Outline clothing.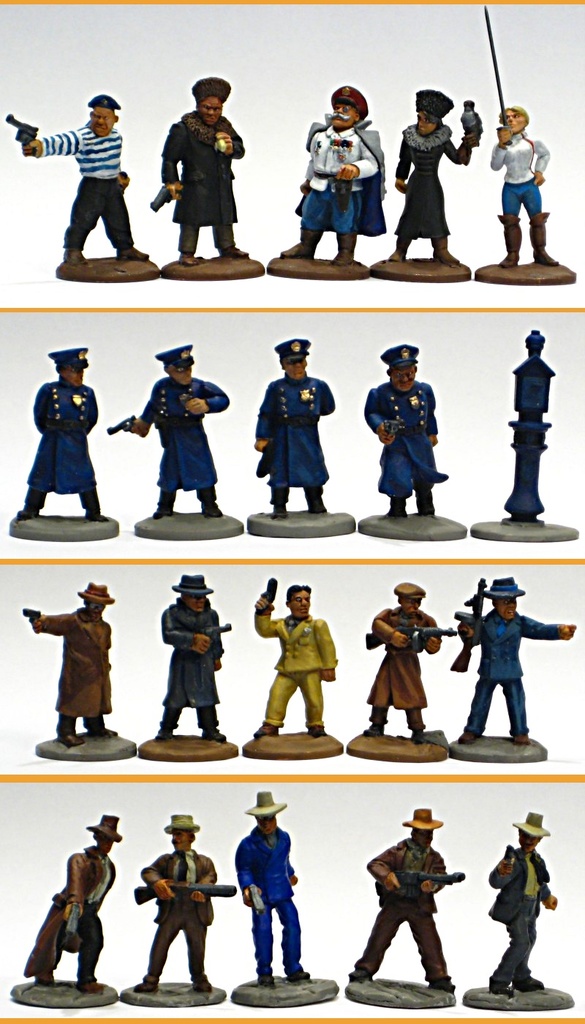
Outline: crop(42, 127, 125, 177).
